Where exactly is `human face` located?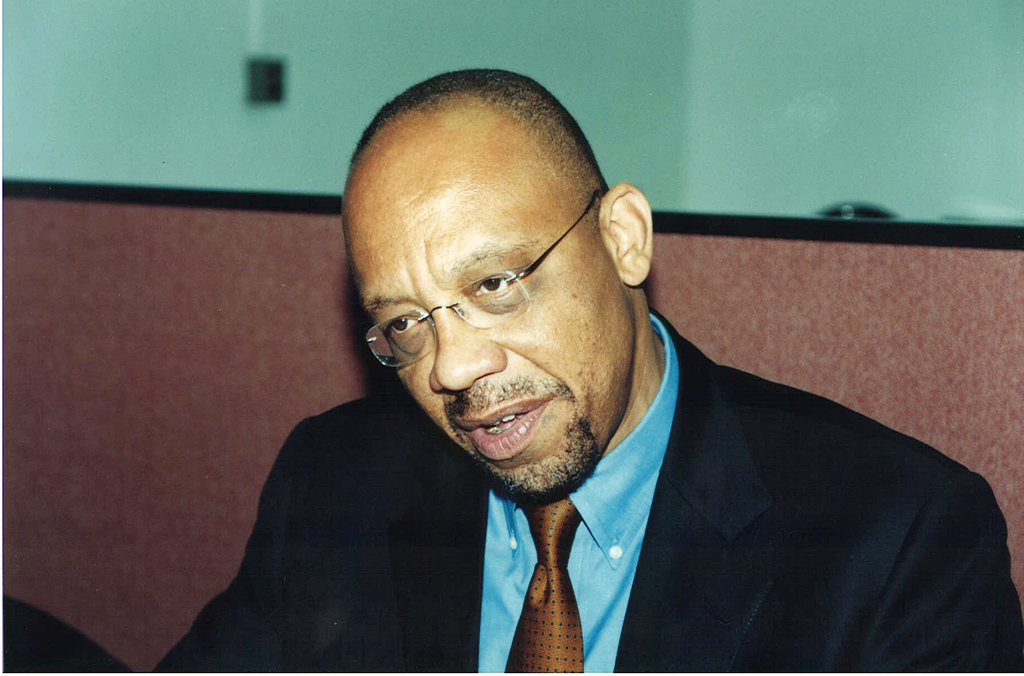
Its bounding box is (left=343, top=163, right=634, bottom=495).
